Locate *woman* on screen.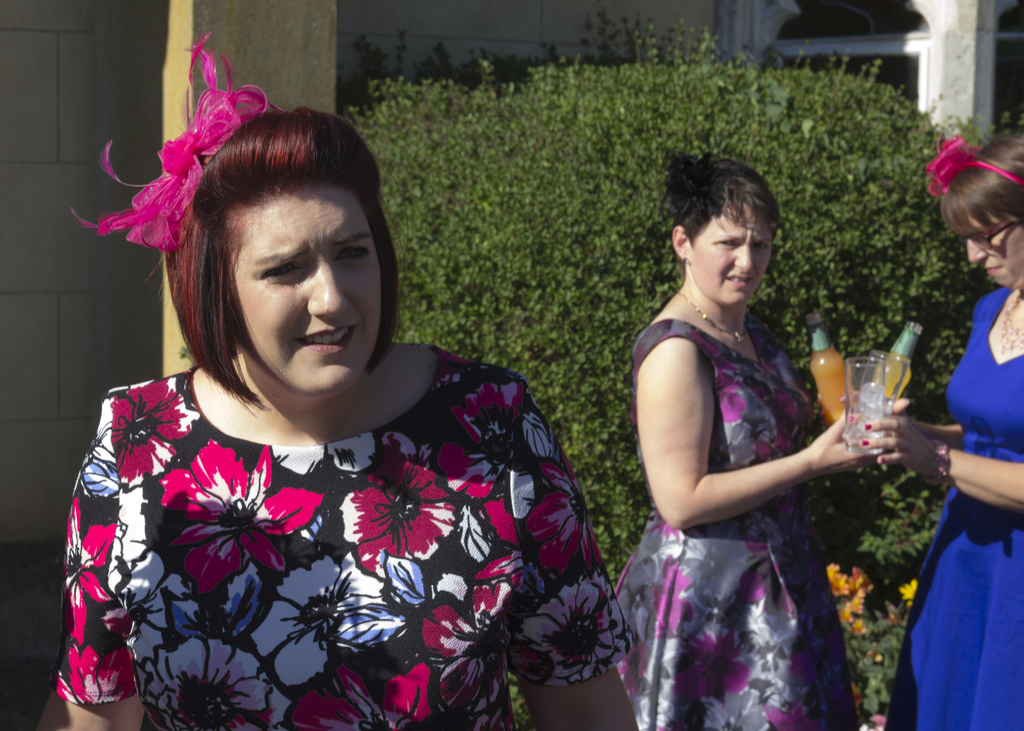
On screen at BBox(623, 149, 908, 718).
